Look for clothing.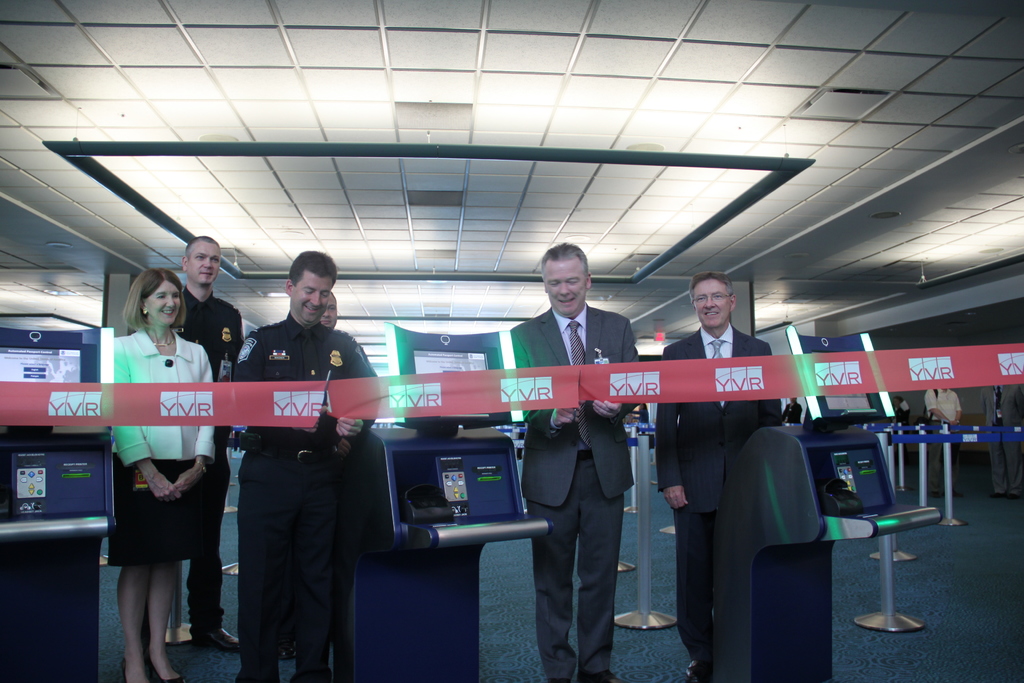
Found: select_region(983, 386, 1023, 496).
